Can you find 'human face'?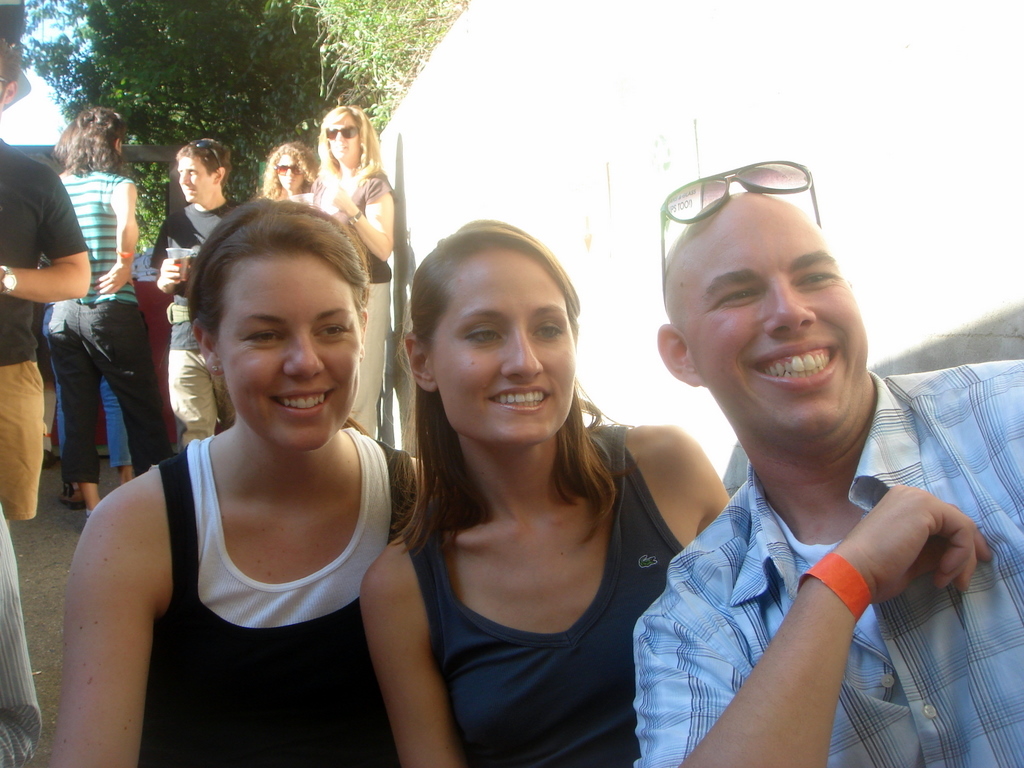
Yes, bounding box: crop(213, 242, 366, 451).
